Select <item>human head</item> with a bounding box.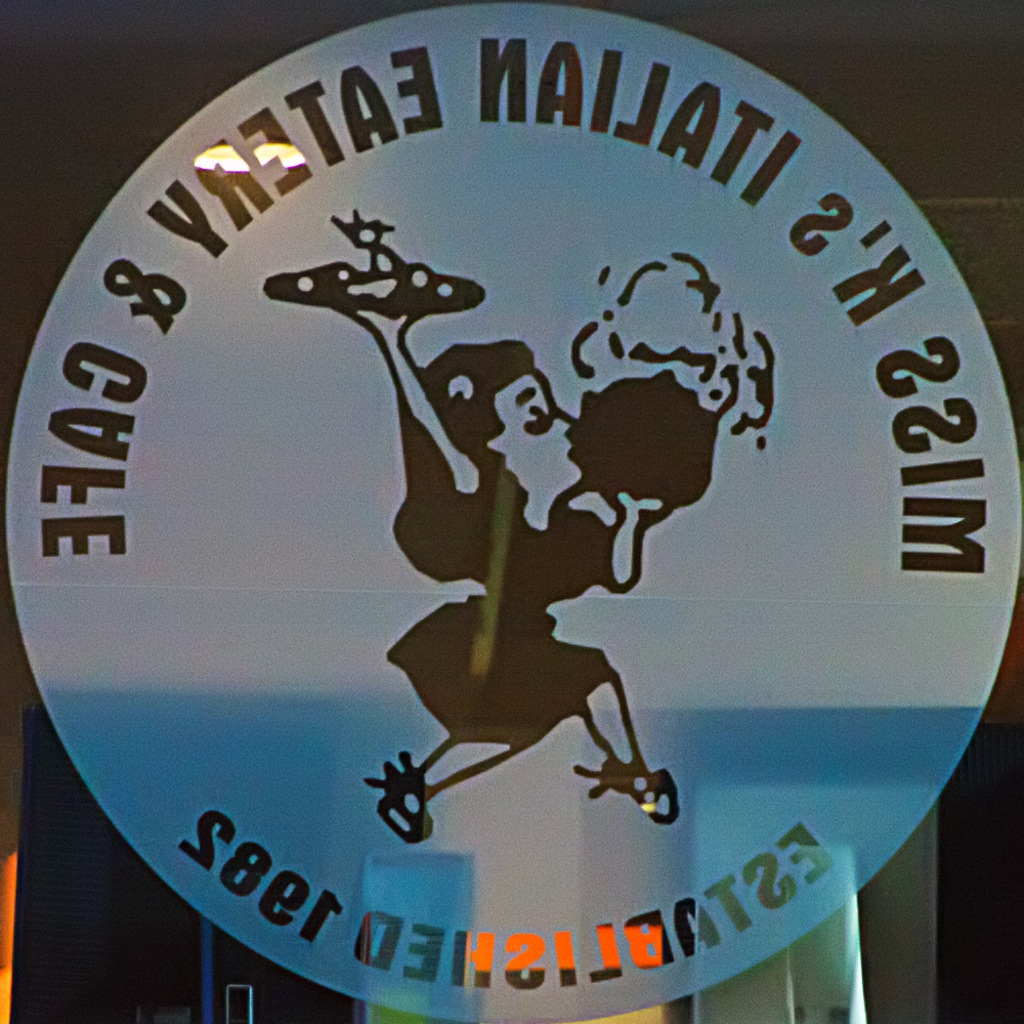
(409,343,589,503).
